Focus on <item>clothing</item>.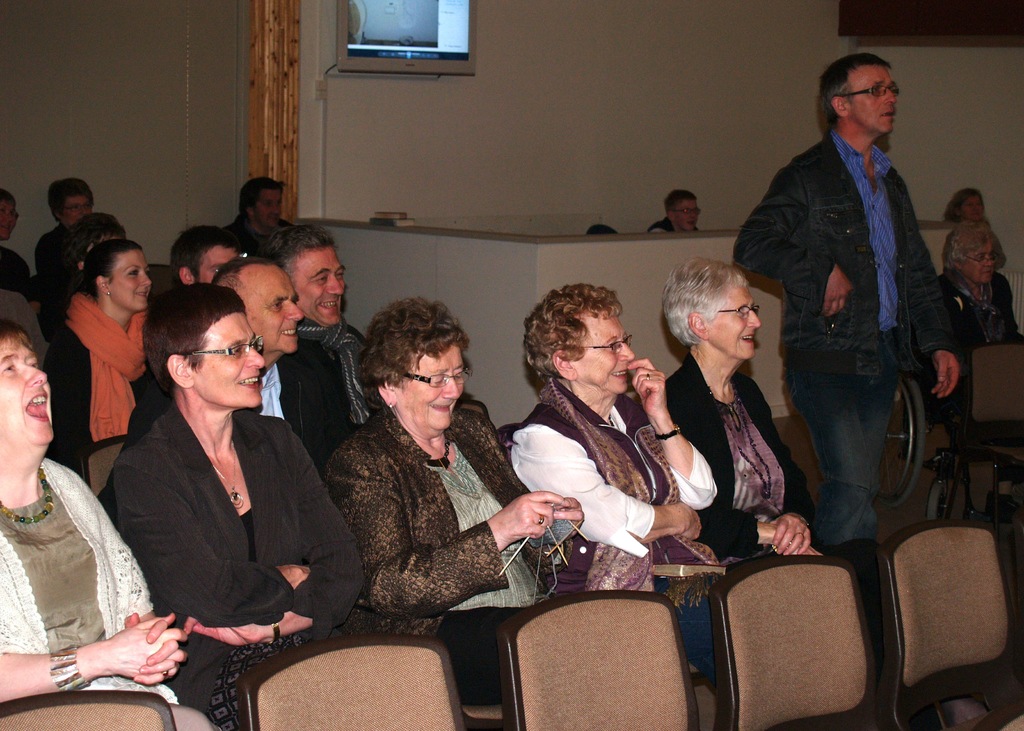
Focused at <box>228,210,292,255</box>.
